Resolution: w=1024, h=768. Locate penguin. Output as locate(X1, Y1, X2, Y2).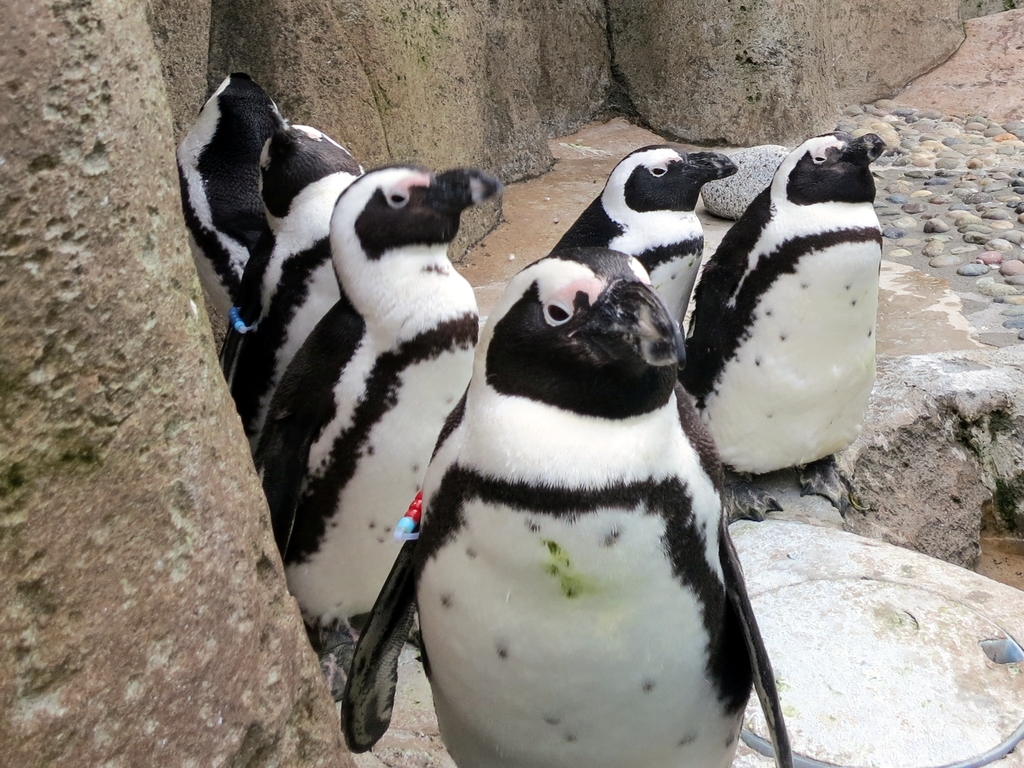
locate(547, 140, 742, 331).
